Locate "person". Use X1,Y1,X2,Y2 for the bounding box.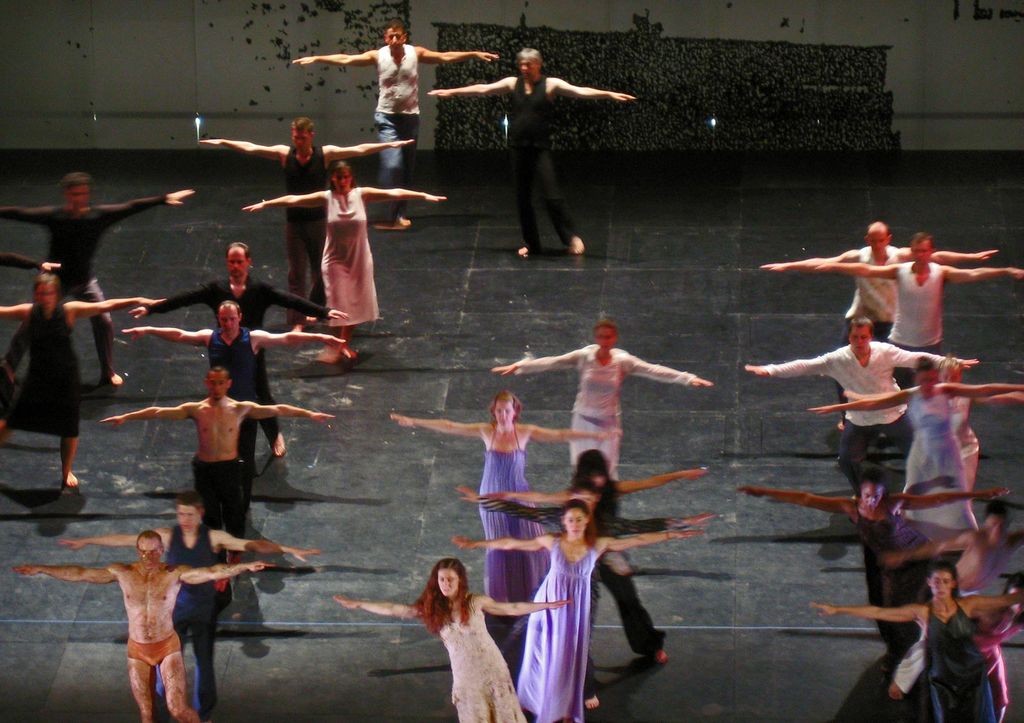
249,163,448,365.
